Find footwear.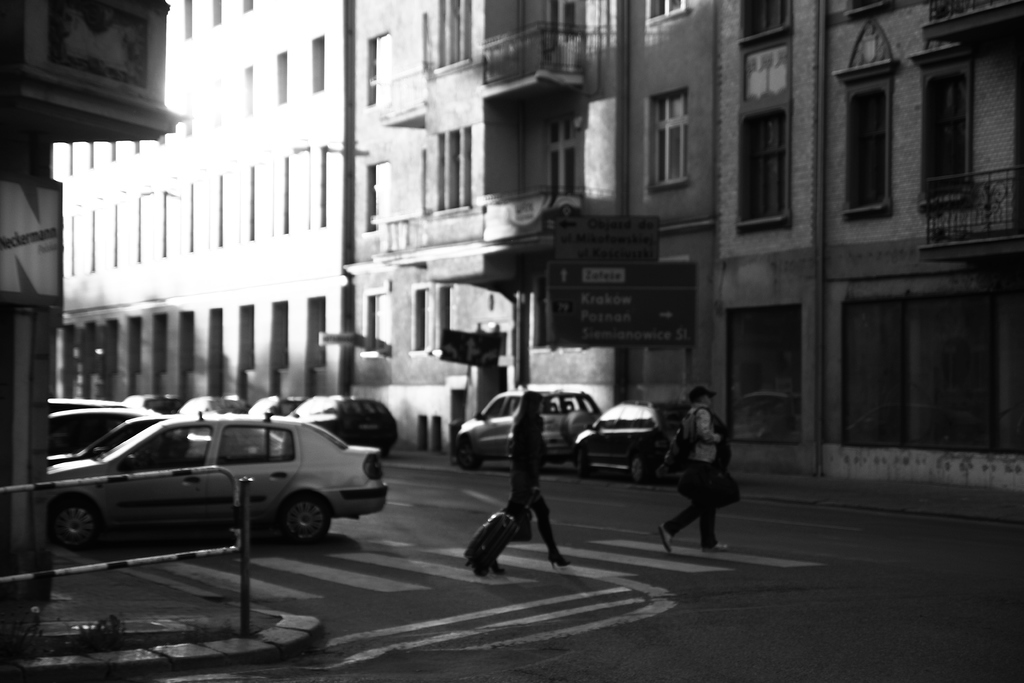
547, 548, 571, 568.
